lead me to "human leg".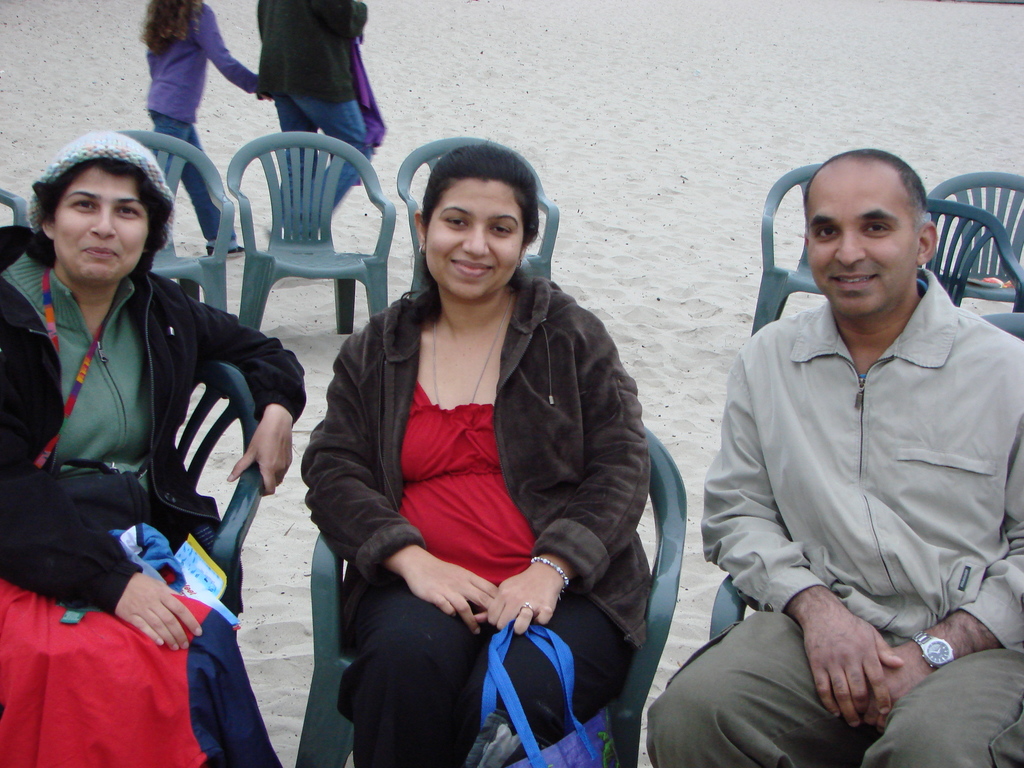
Lead to [left=650, top=602, right=865, bottom=767].
